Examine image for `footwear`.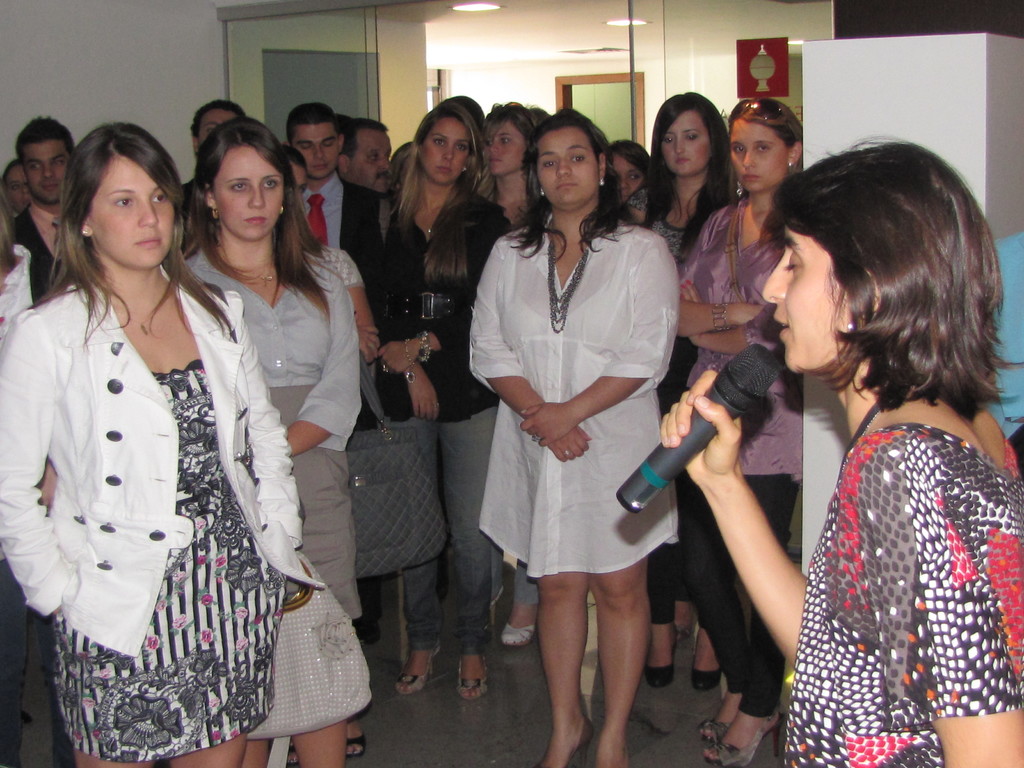
Examination result: box=[450, 650, 492, 702].
